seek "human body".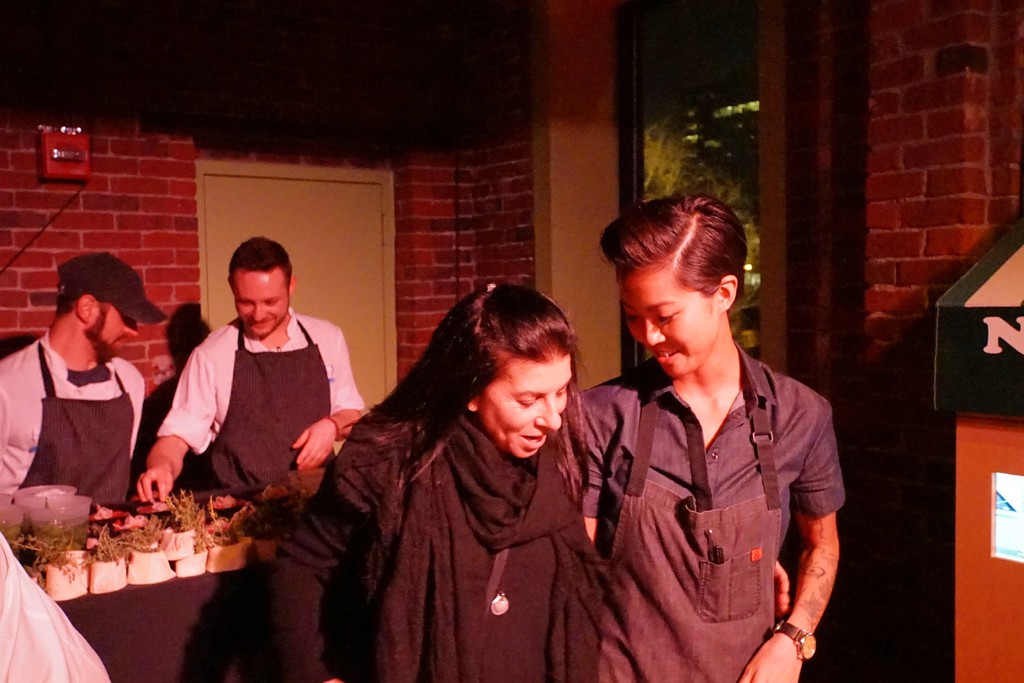
[0, 325, 163, 526].
